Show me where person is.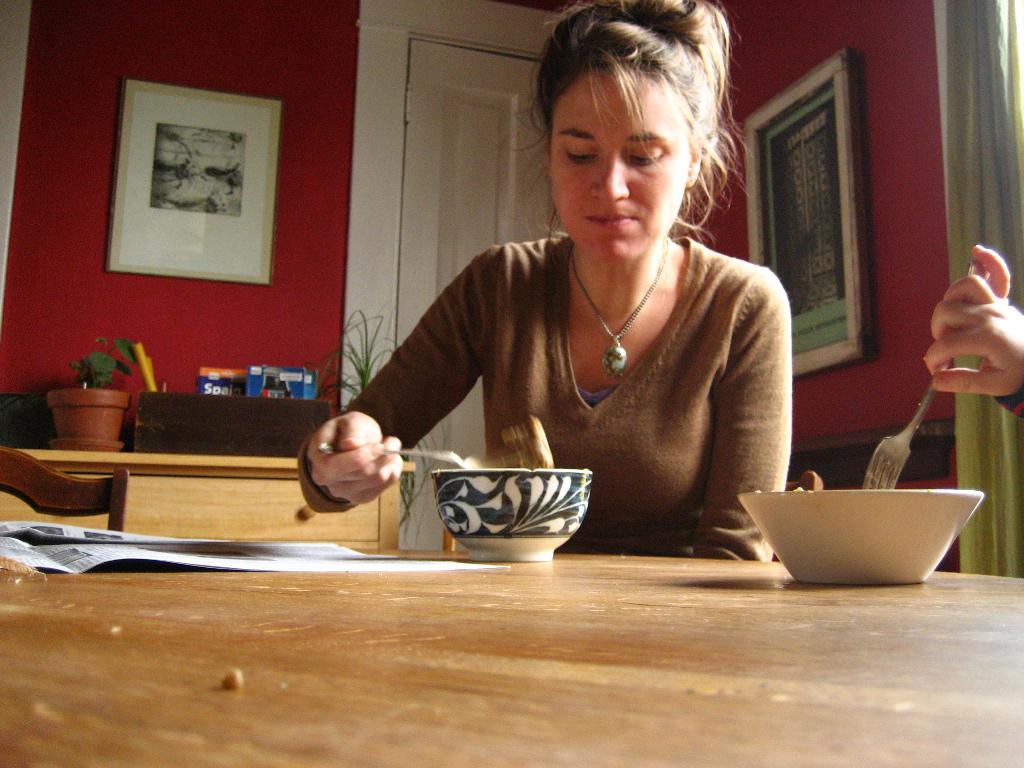
person is at <region>916, 239, 1023, 427</region>.
